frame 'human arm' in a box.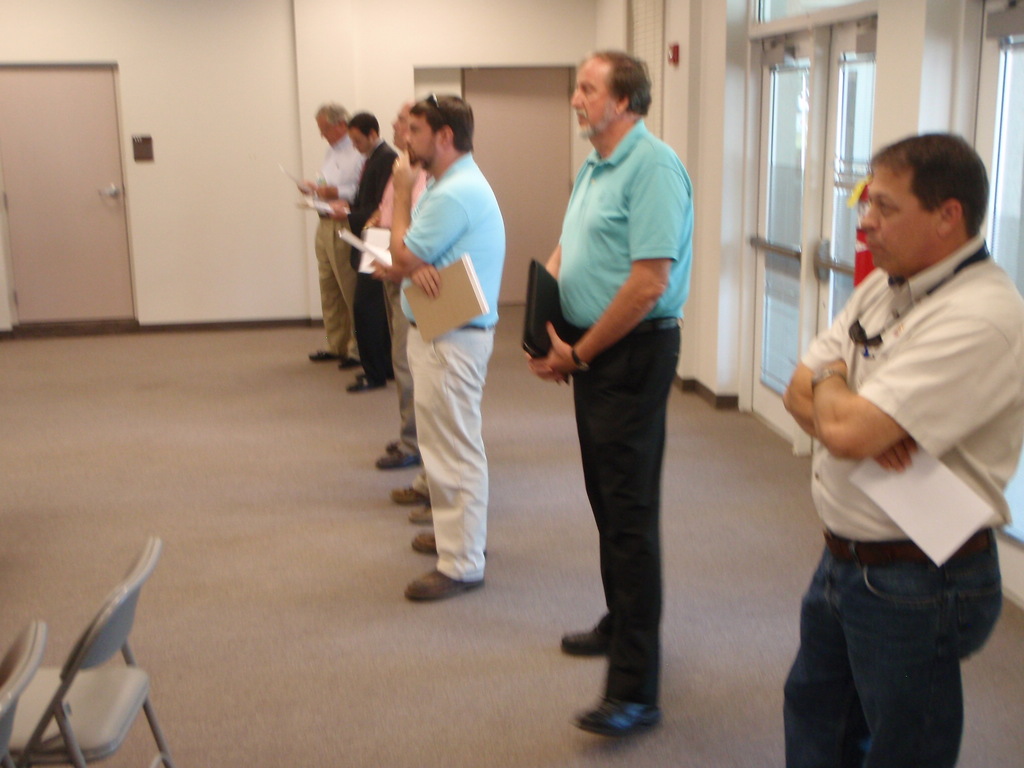
BBox(299, 175, 312, 199).
